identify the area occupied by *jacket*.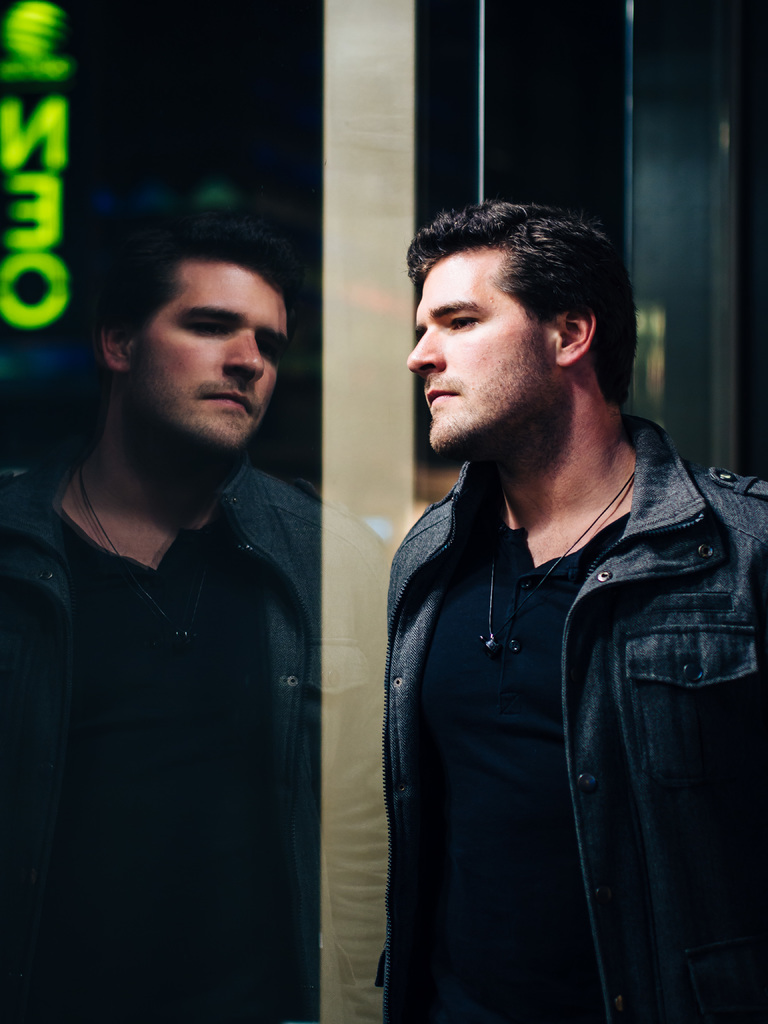
Area: box(381, 415, 767, 1023).
